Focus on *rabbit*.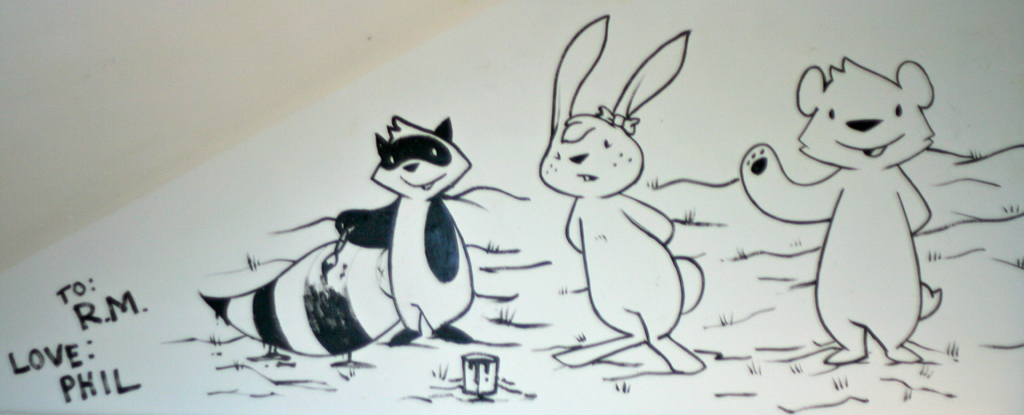
Focused at x1=535 y1=7 x2=705 y2=377.
